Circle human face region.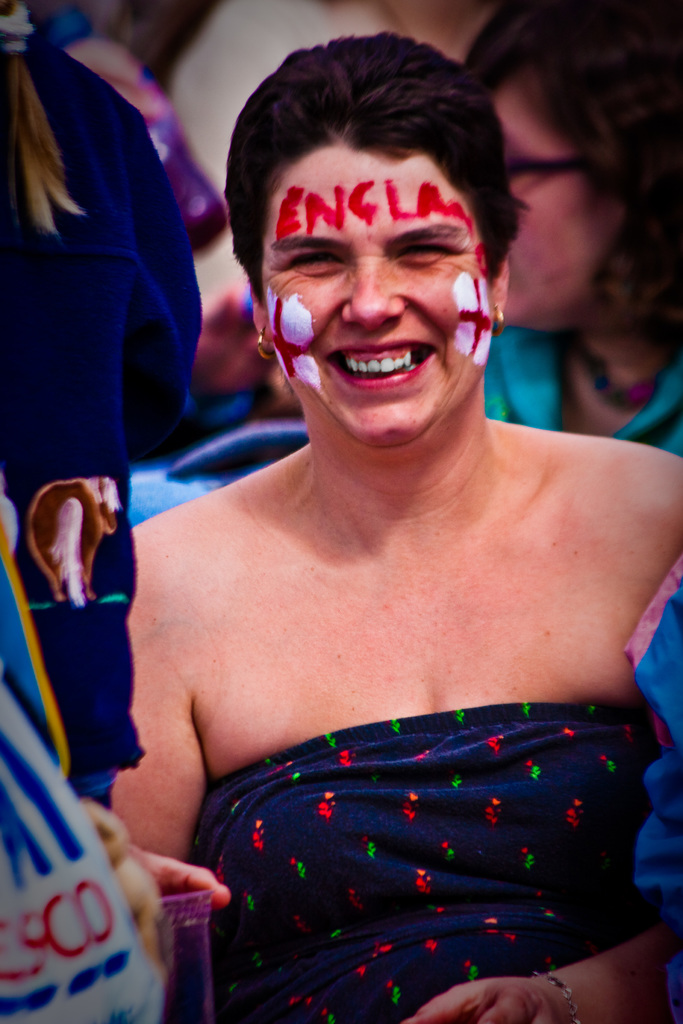
Region: l=495, t=66, r=612, b=330.
